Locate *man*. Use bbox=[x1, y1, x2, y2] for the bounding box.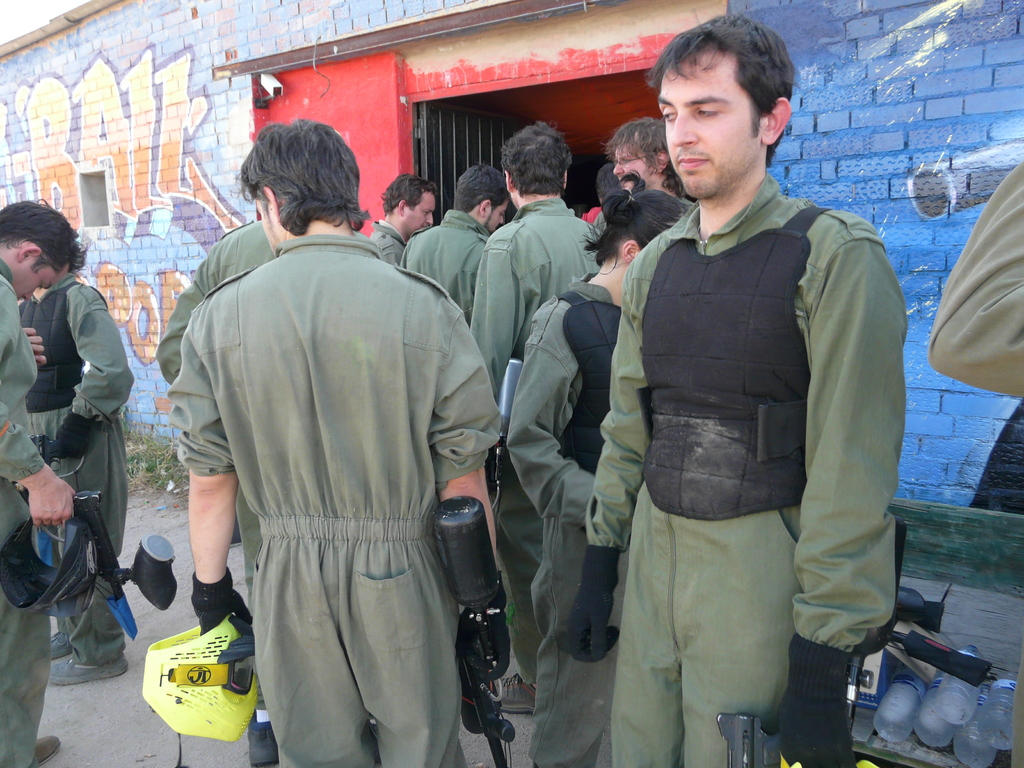
bbox=[170, 113, 502, 767].
